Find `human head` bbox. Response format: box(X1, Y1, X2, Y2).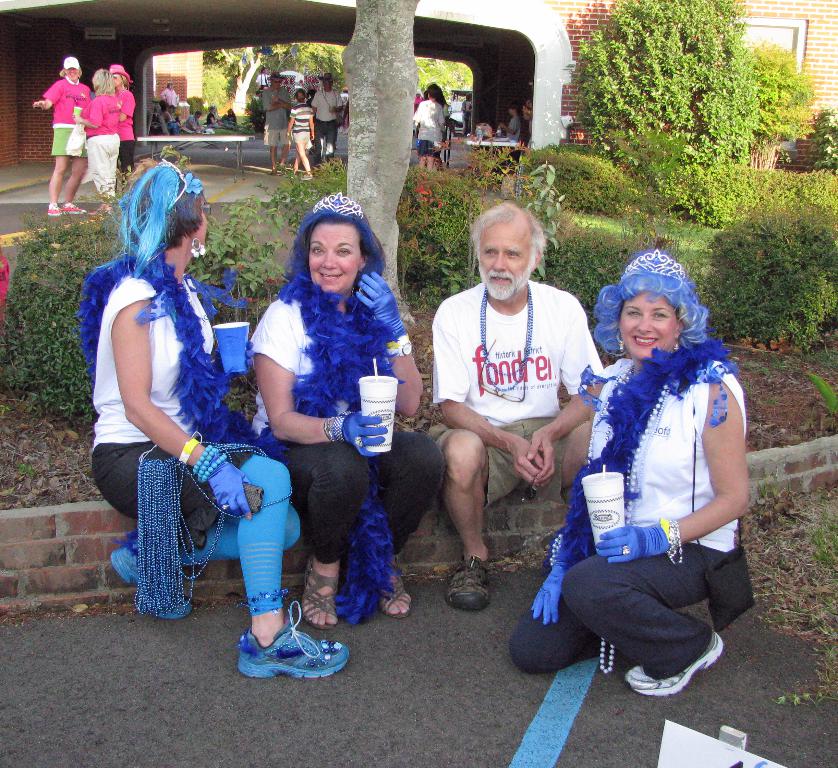
box(615, 252, 684, 357).
